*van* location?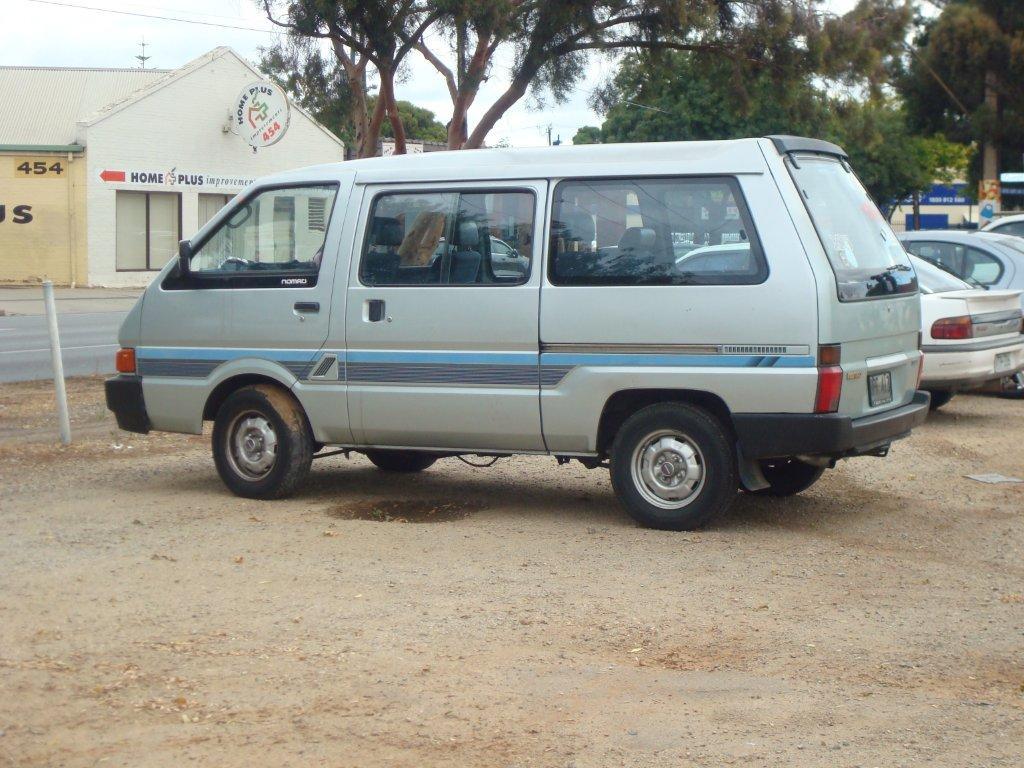
102/130/937/533
